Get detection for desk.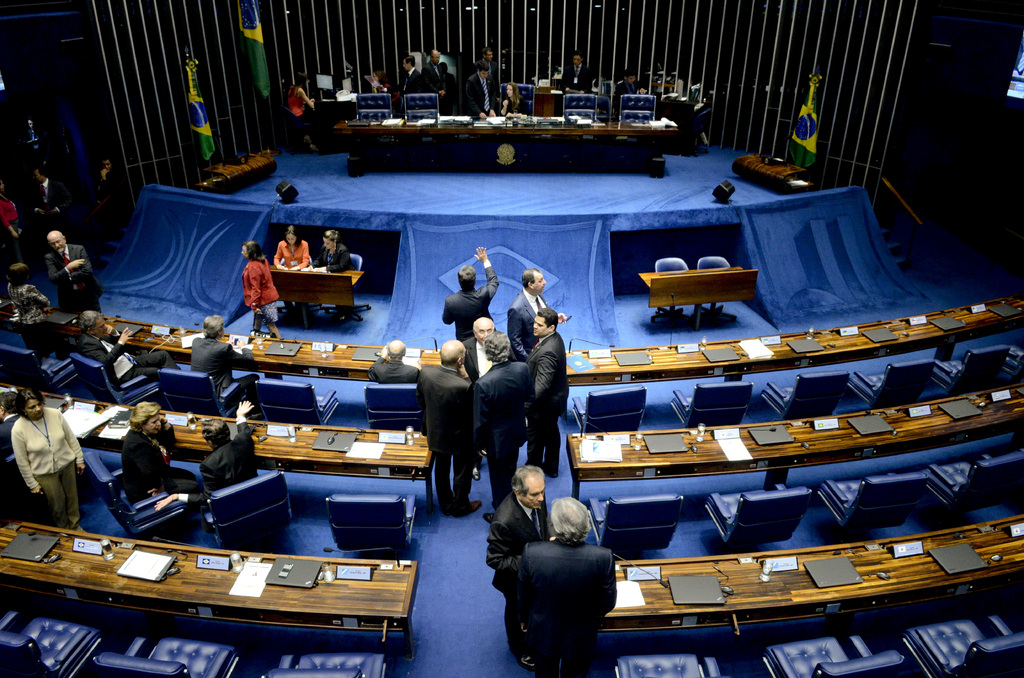
Detection: box=[303, 63, 354, 154].
